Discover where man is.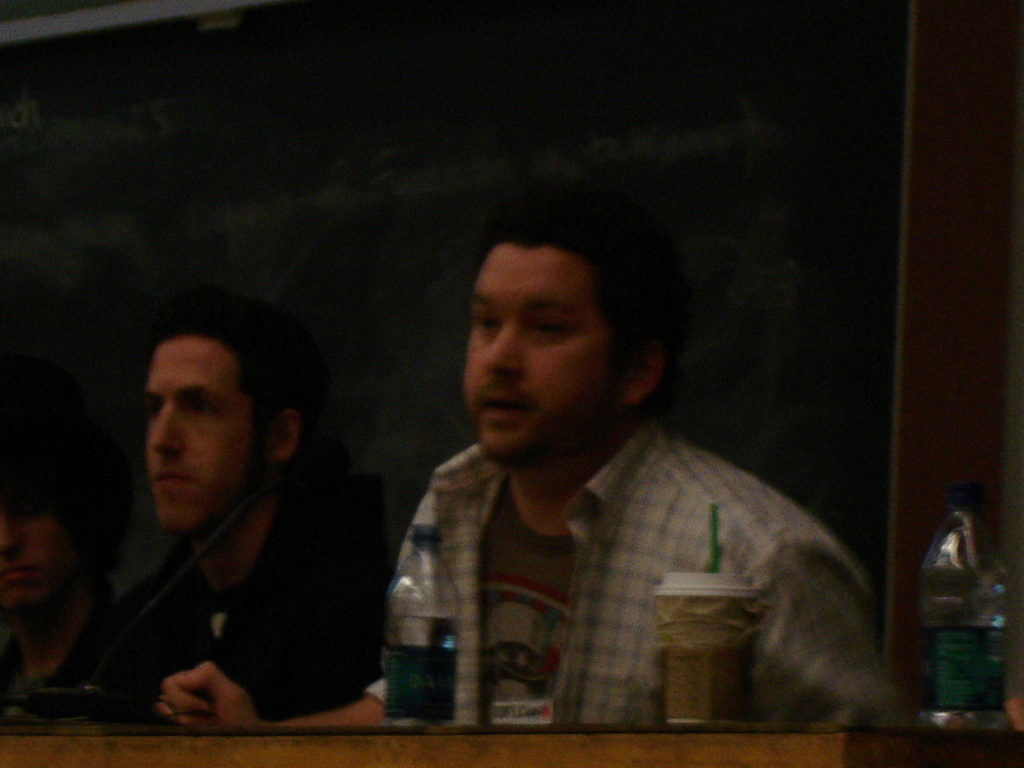
Discovered at BBox(154, 200, 900, 737).
